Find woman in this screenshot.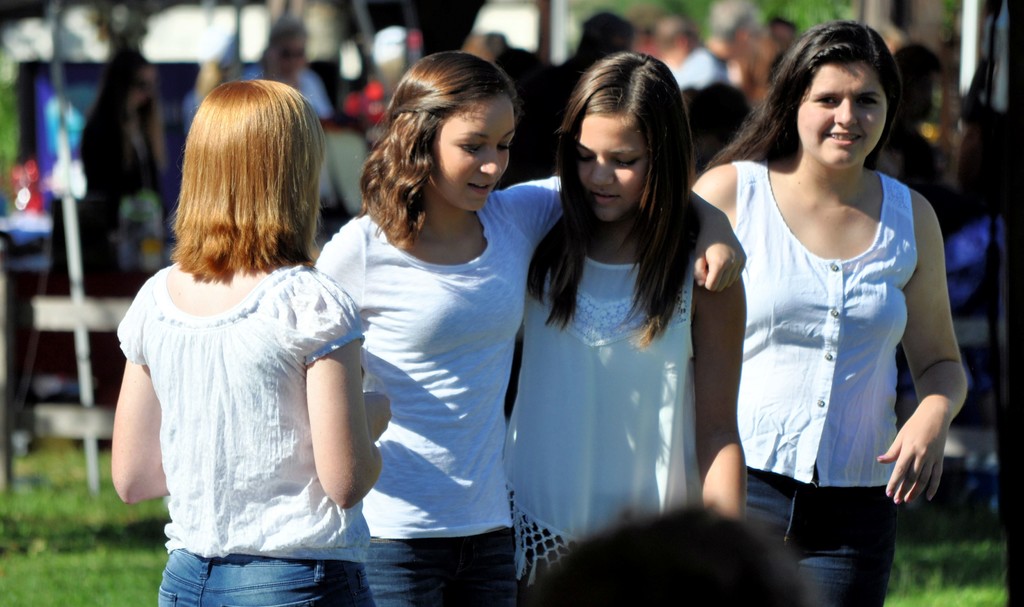
The bounding box for woman is l=704, t=36, r=963, b=587.
